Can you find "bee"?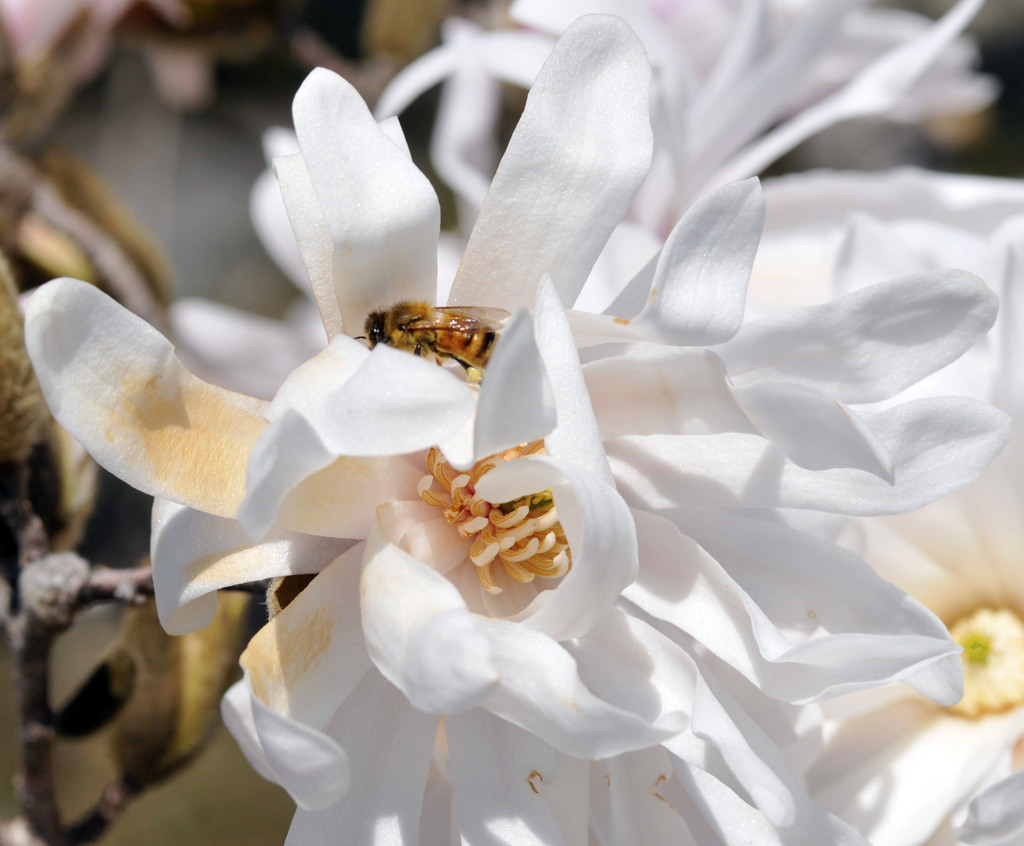
Yes, bounding box: region(344, 284, 467, 395).
